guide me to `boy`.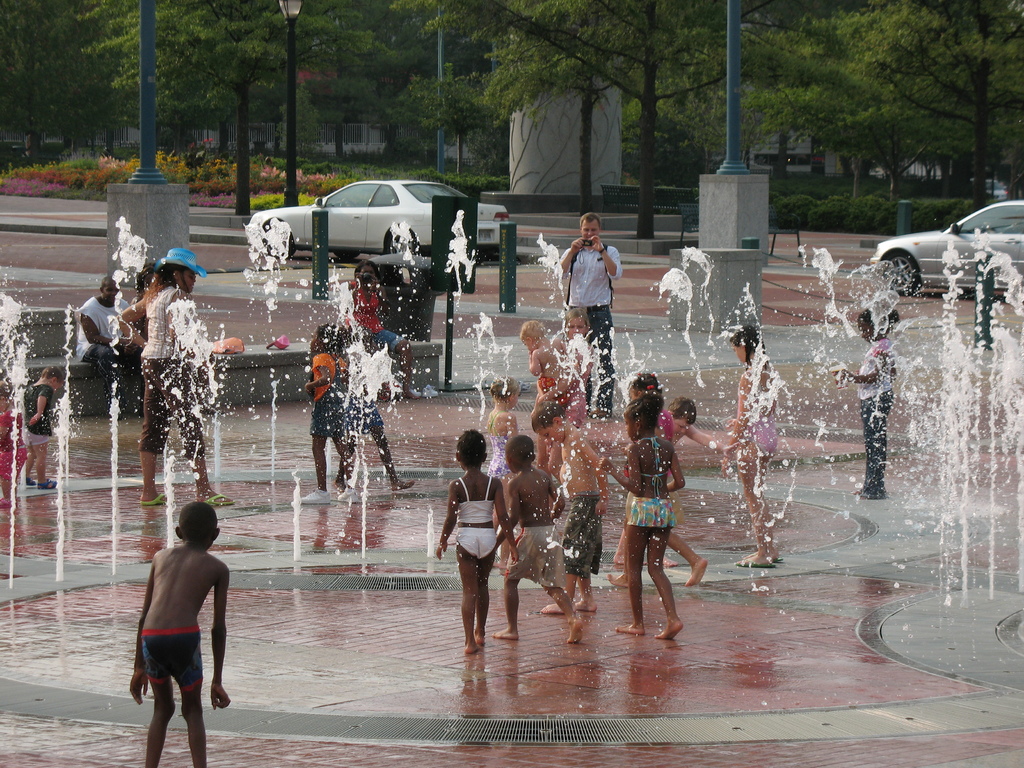
Guidance: crop(518, 317, 575, 399).
